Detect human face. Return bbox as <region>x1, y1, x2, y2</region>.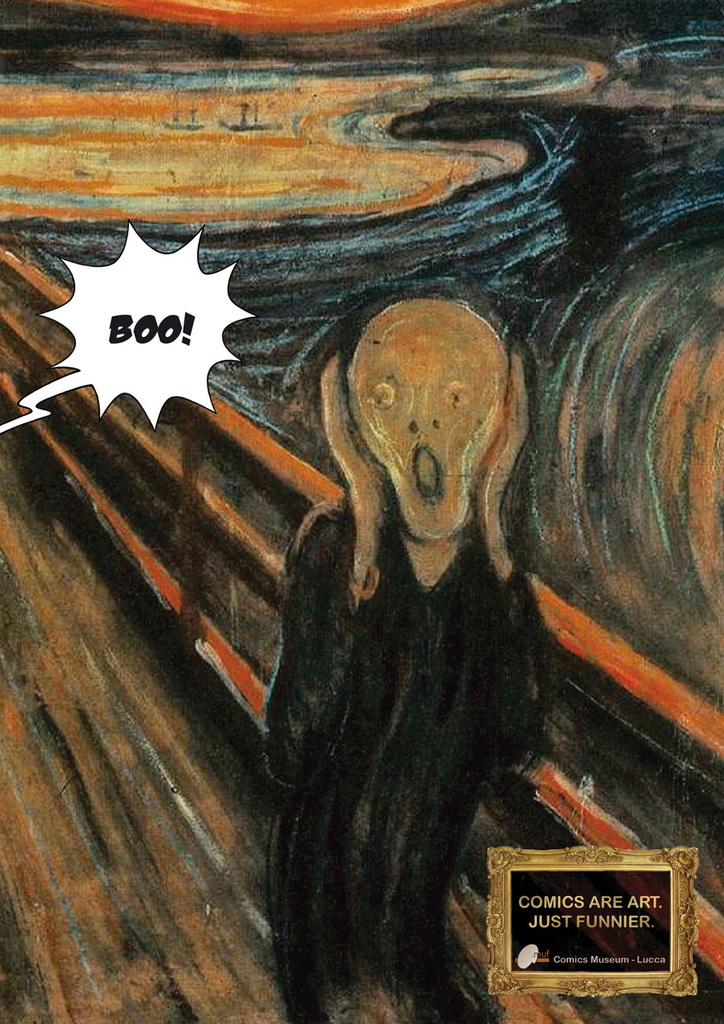
<region>351, 306, 503, 541</region>.
